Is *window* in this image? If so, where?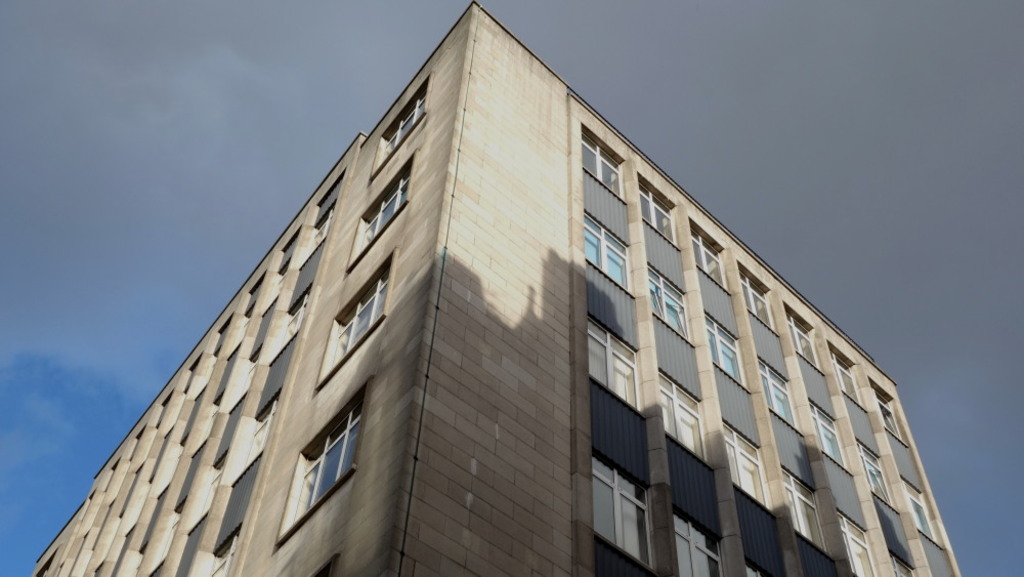
Yes, at {"left": 708, "top": 312, "right": 741, "bottom": 387}.
